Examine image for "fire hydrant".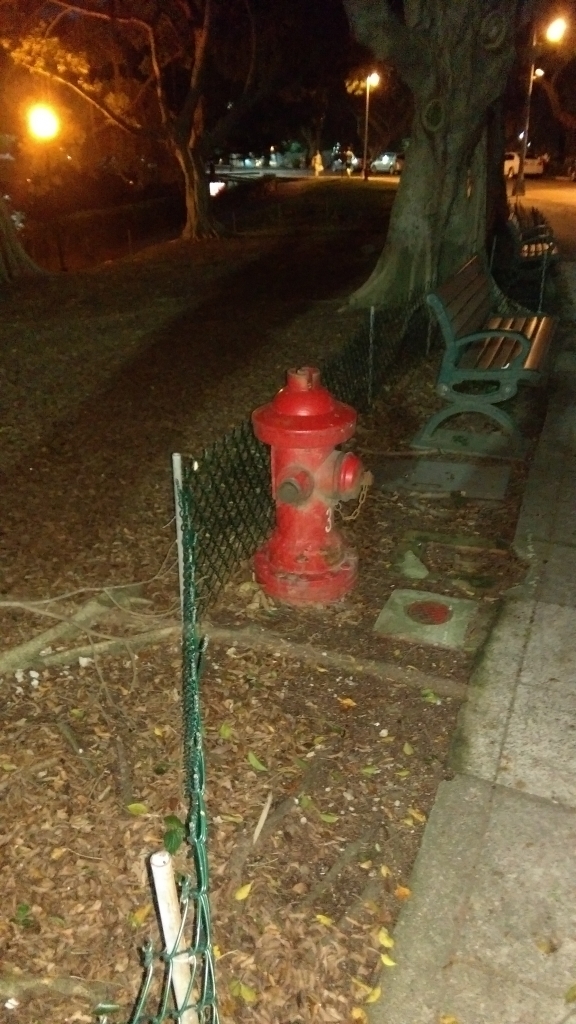
Examination result: box=[252, 369, 373, 617].
